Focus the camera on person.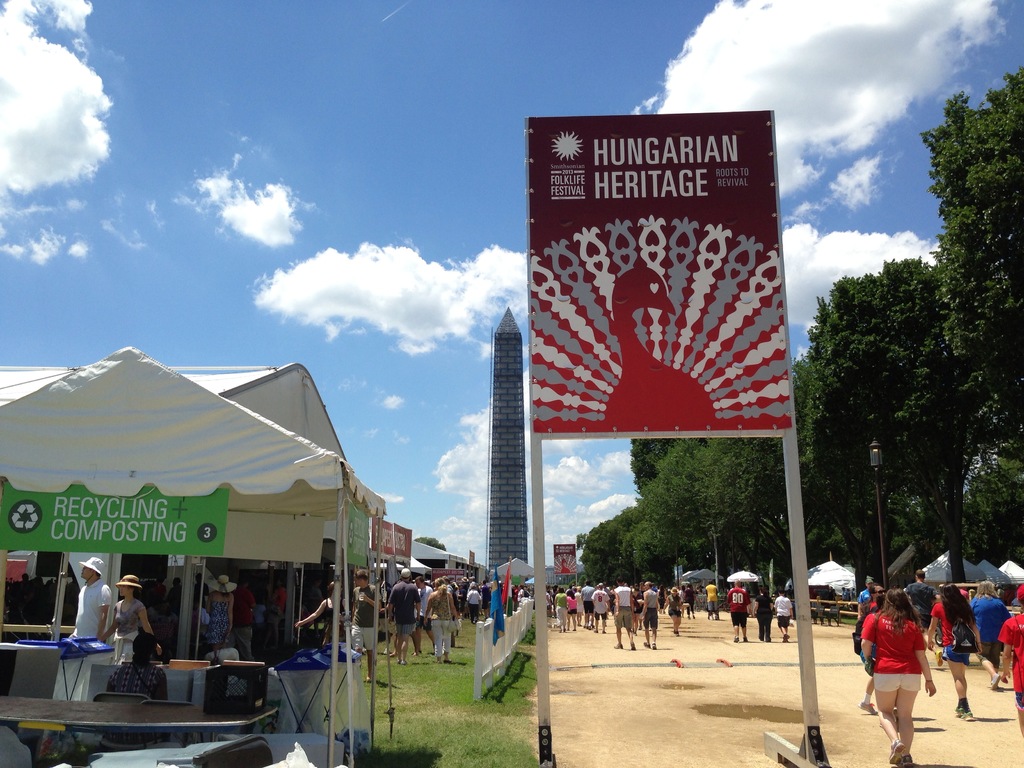
Focus region: (x1=996, y1=582, x2=1023, y2=721).
